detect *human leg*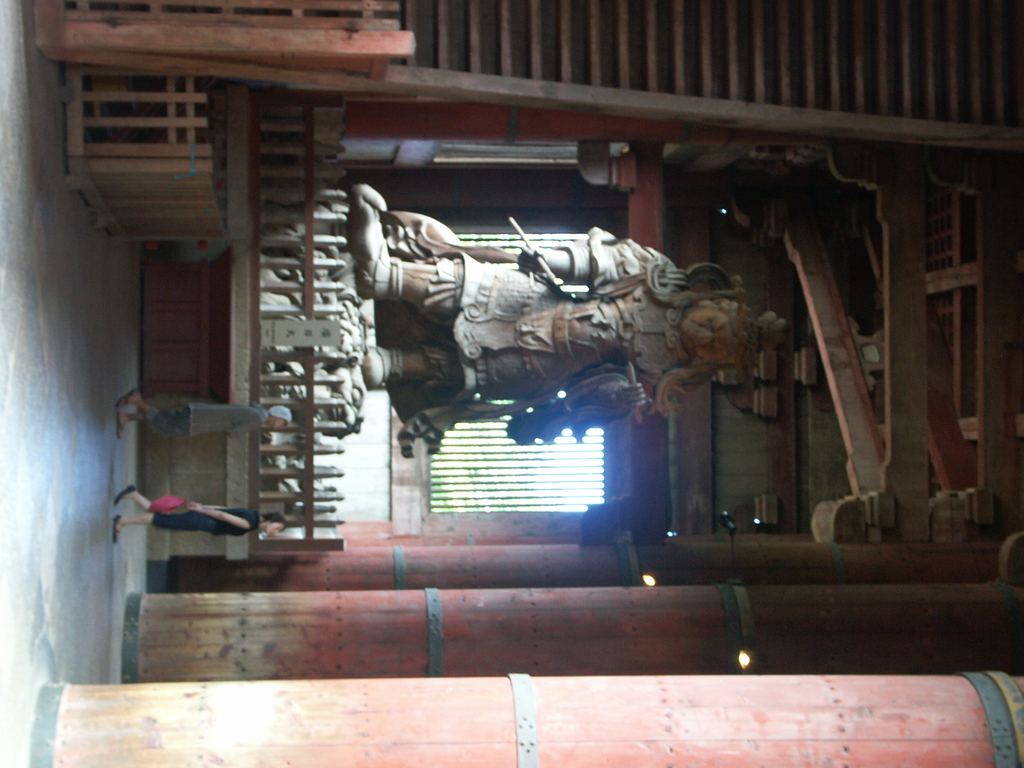
bbox(353, 186, 566, 302)
